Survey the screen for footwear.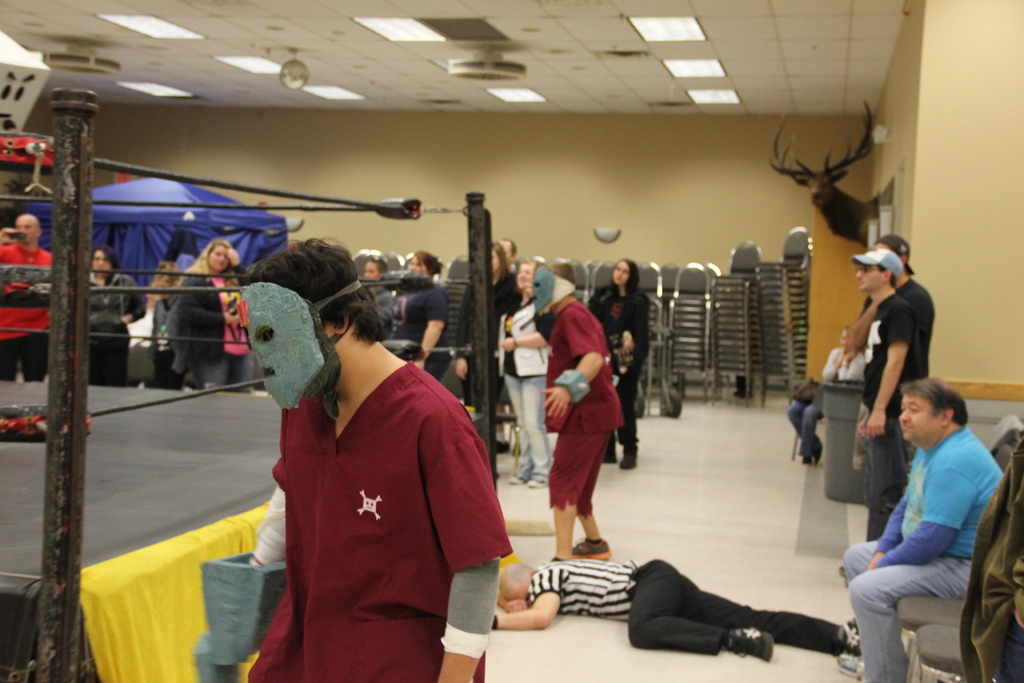
Survey found: [728, 622, 776, 661].
